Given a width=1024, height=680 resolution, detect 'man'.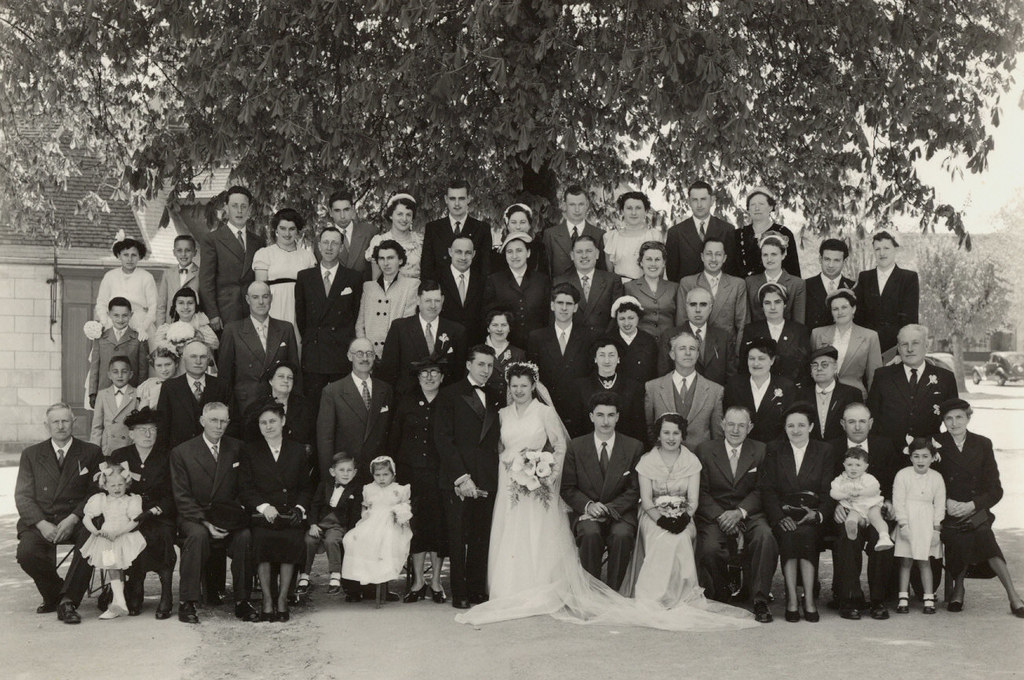
550 231 624 338.
